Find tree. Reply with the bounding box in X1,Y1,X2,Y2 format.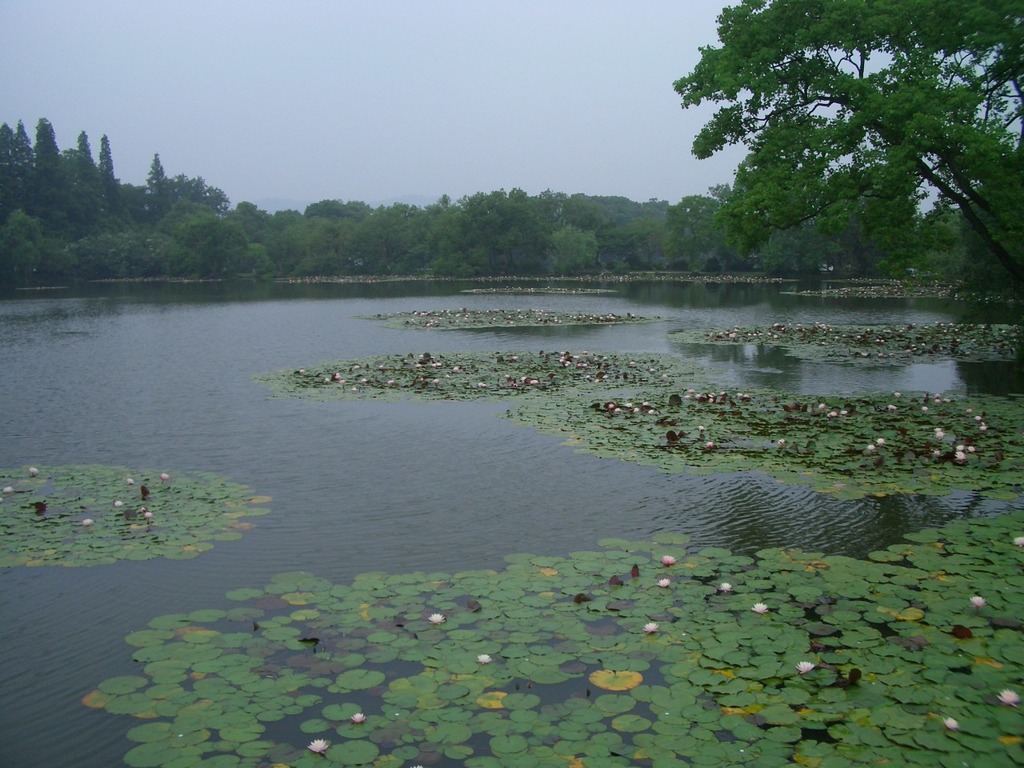
667,6,1000,330.
